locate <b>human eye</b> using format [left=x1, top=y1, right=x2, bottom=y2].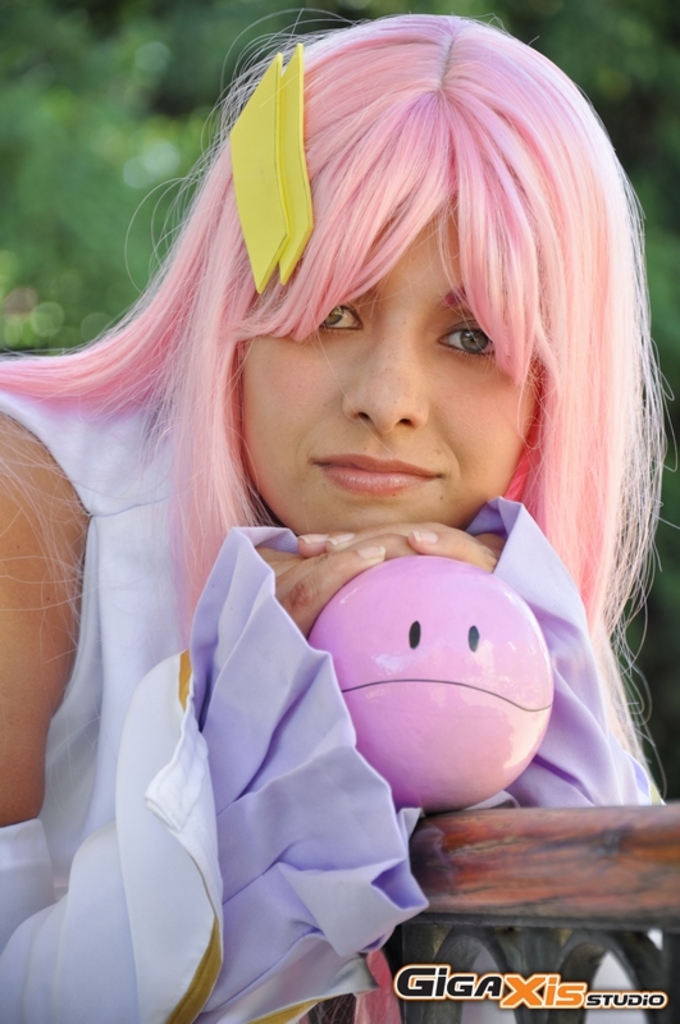
[left=307, top=283, right=378, bottom=351].
